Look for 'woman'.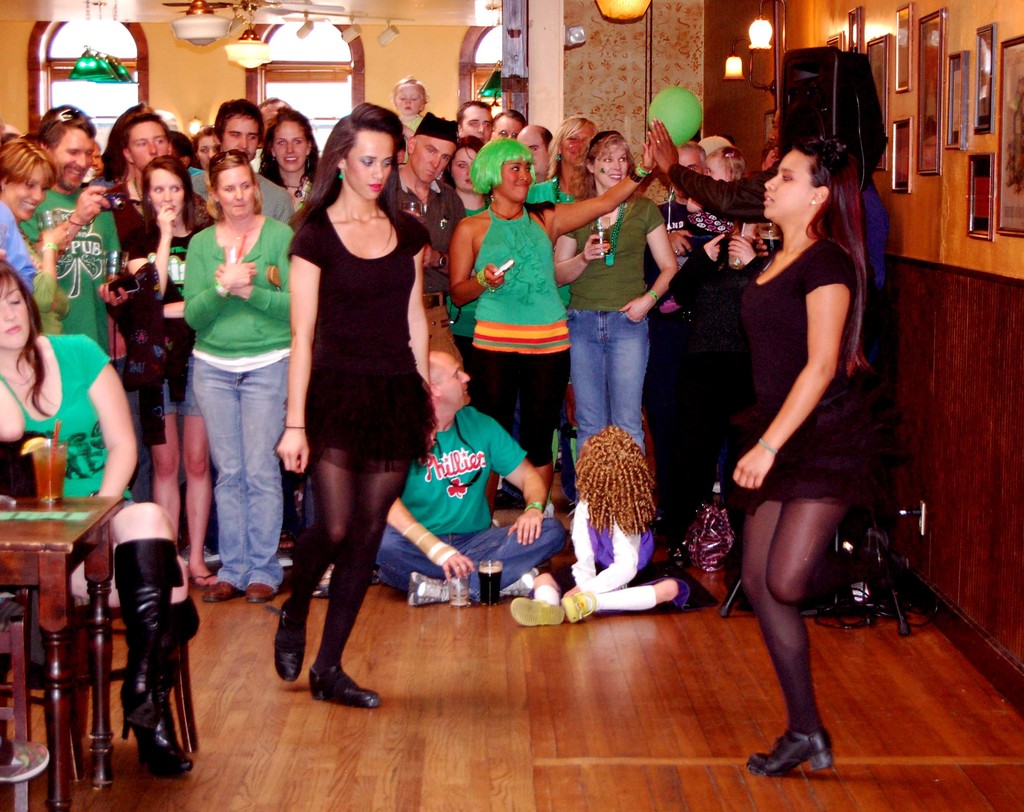
Found: <region>127, 156, 212, 589</region>.
